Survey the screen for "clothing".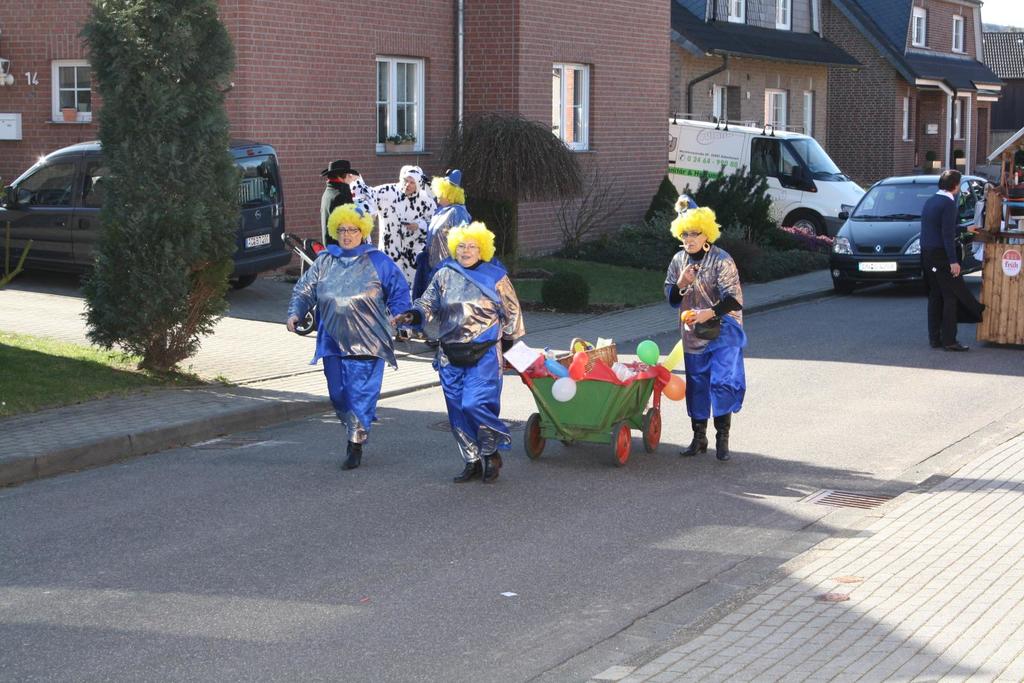
Survey found: crop(319, 182, 351, 242).
